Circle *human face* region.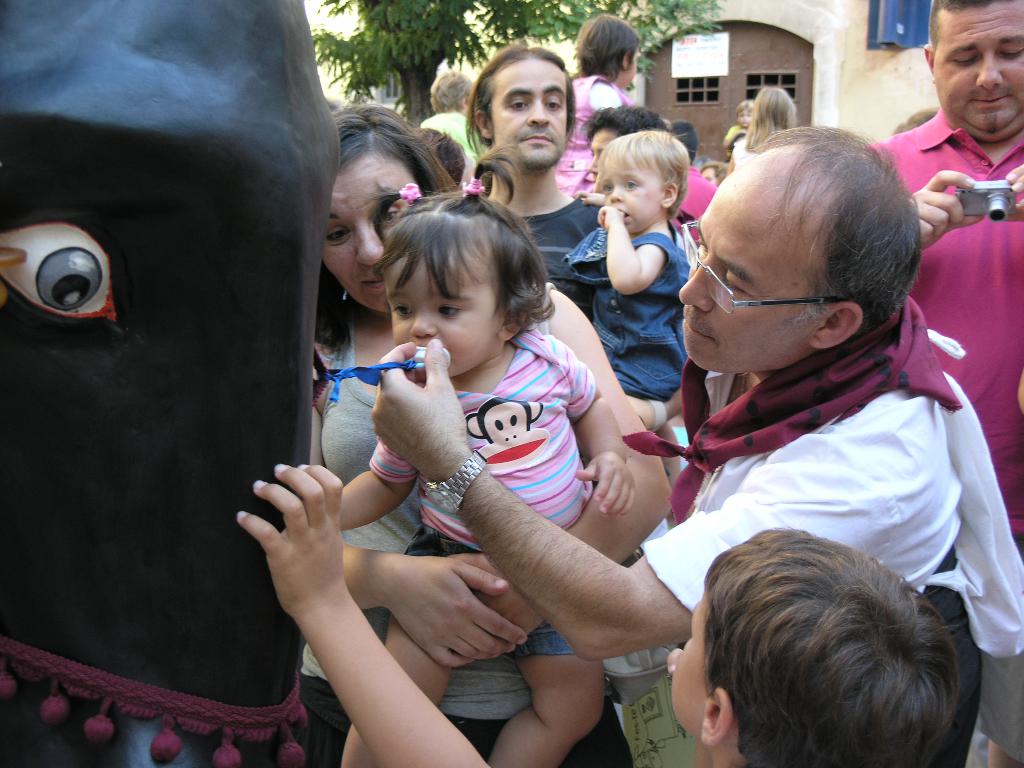
Region: <box>605,155,662,232</box>.
